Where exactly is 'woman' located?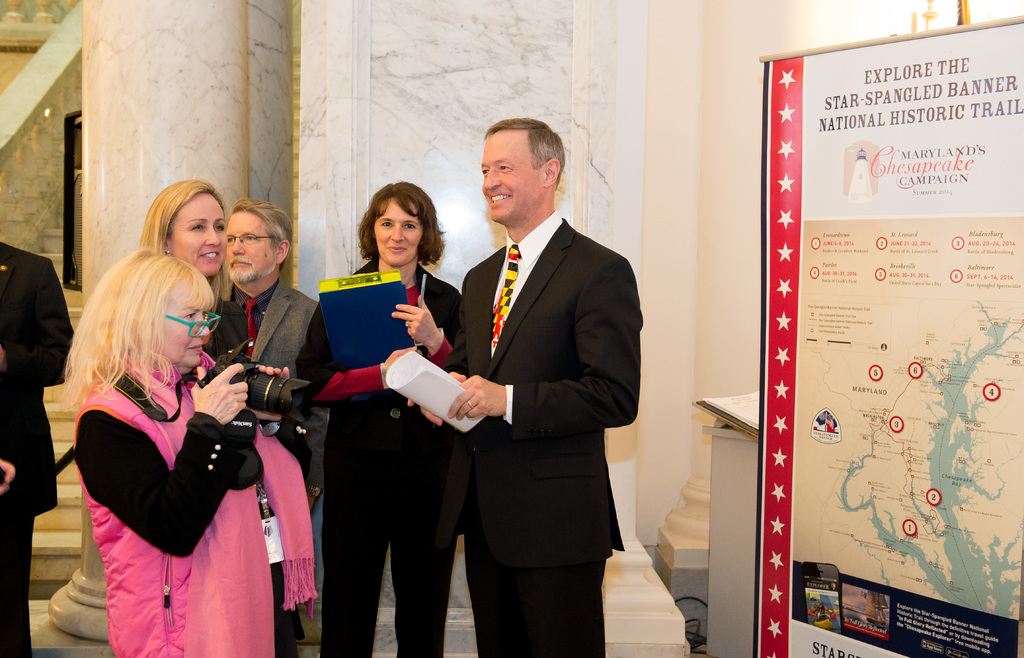
Its bounding box is x1=58 y1=248 x2=300 y2=657.
